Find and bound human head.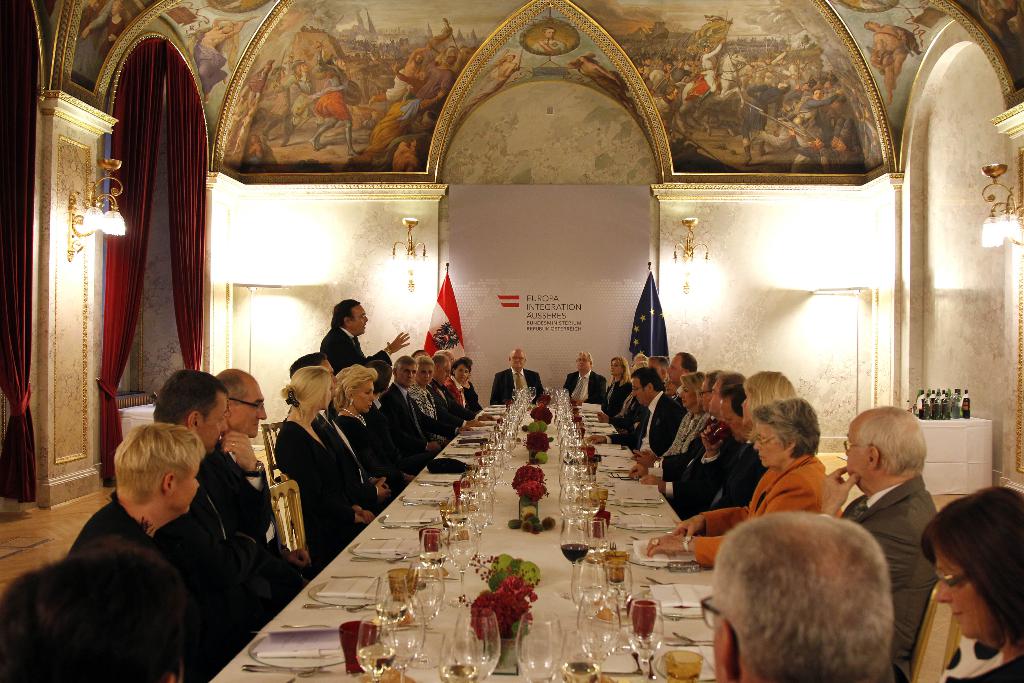
Bound: bbox=(415, 358, 434, 388).
